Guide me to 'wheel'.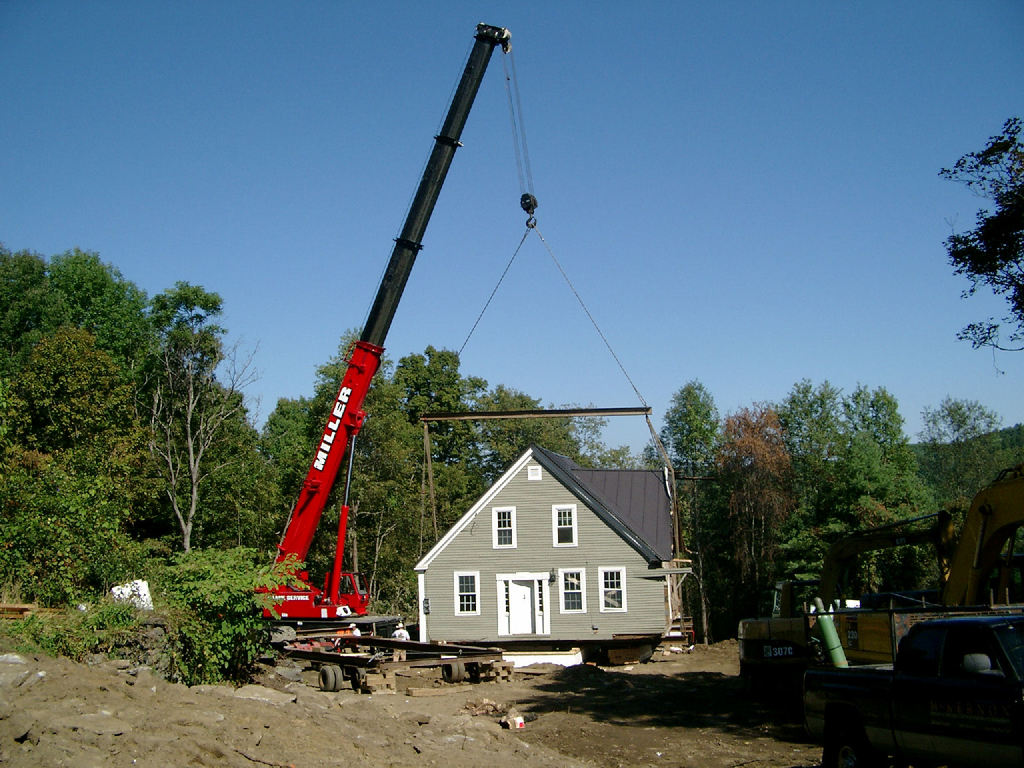
Guidance: 443:665:461:686.
